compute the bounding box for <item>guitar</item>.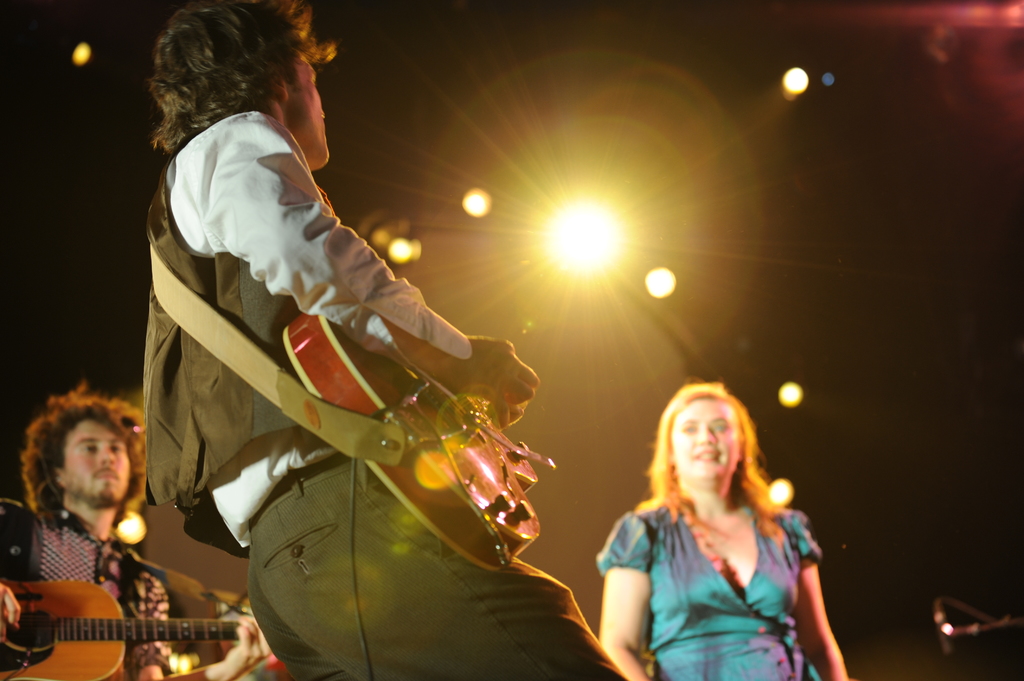
{"left": 0, "top": 586, "right": 263, "bottom": 680}.
